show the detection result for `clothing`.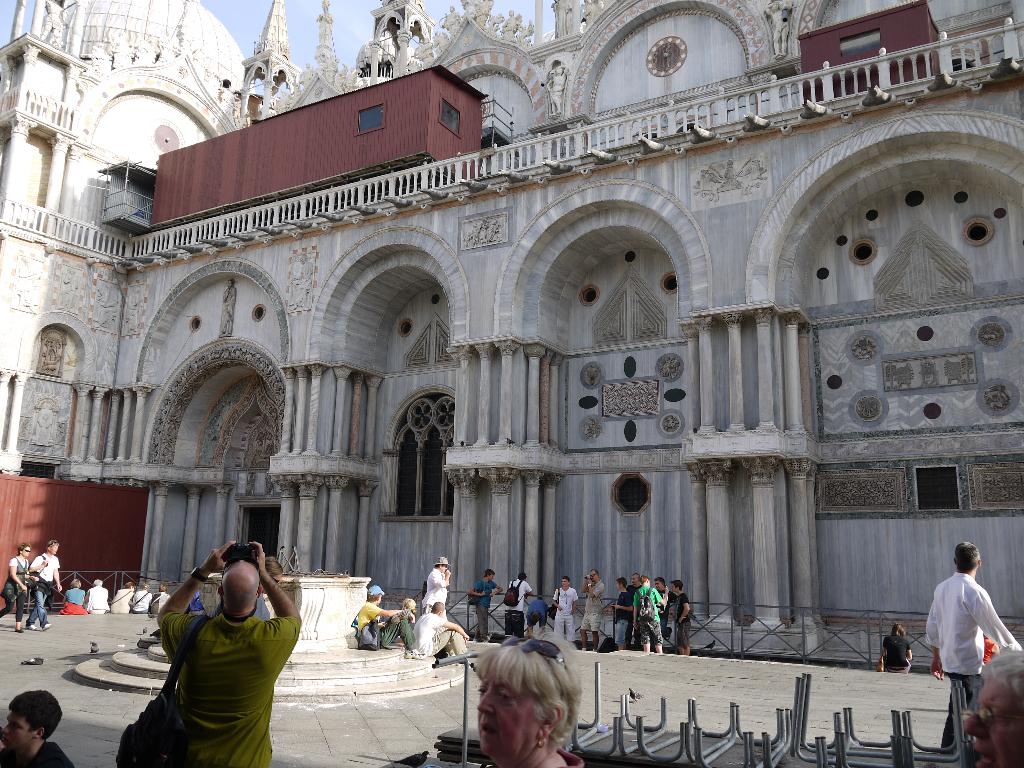
bbox(31, 550, 61, 628).
